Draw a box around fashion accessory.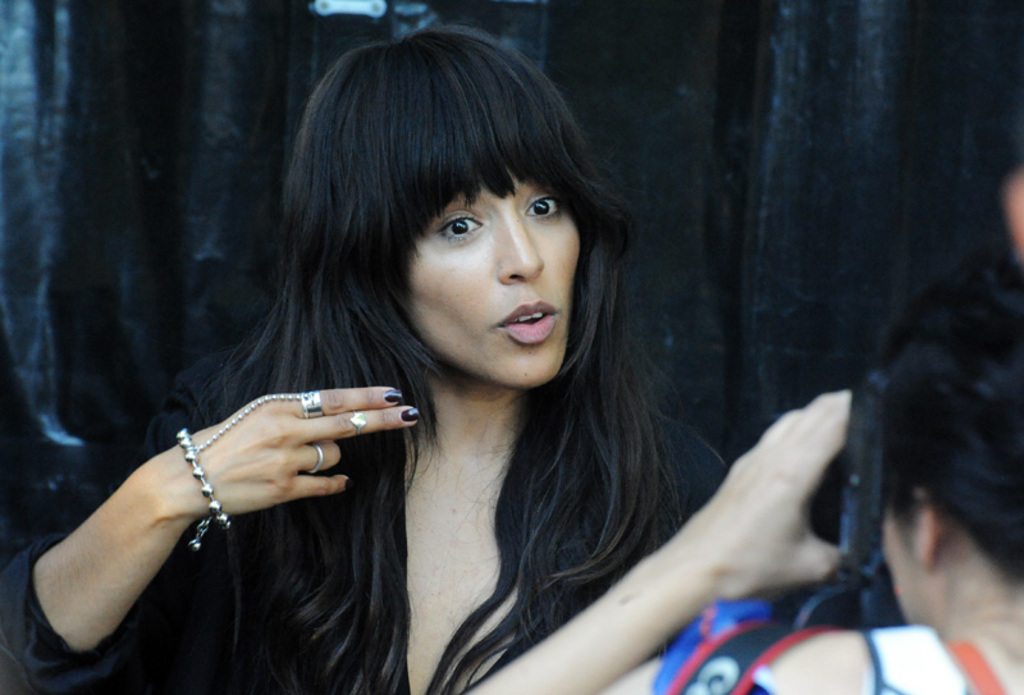
box(399, 404, 419, 420).
